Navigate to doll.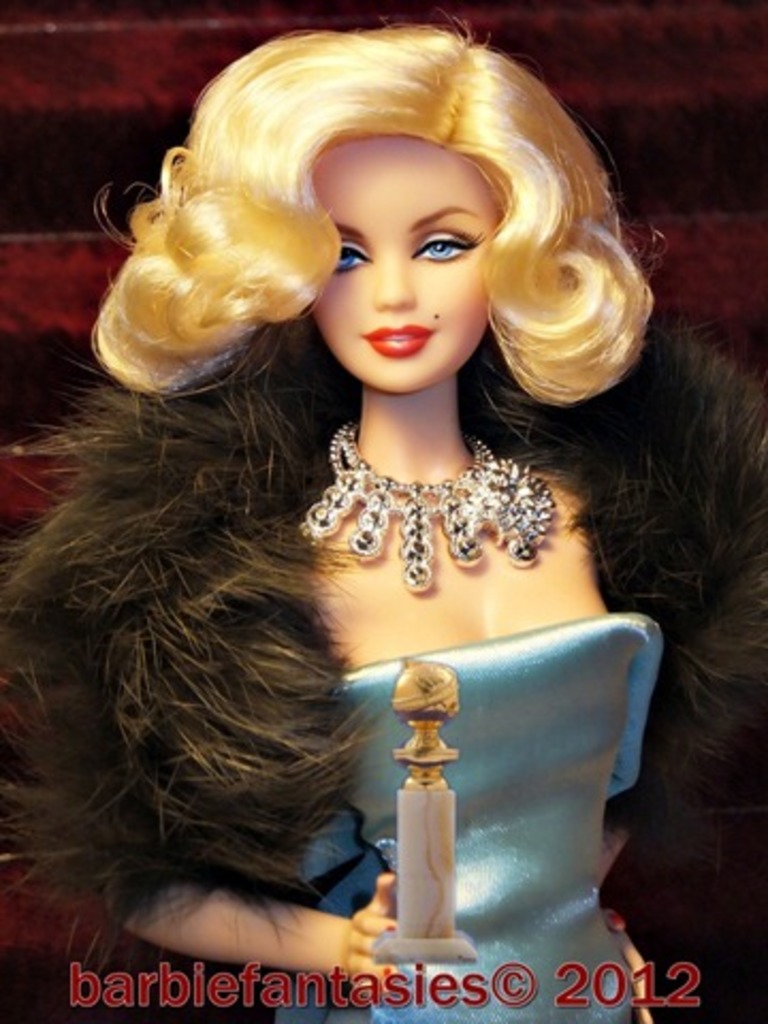
Navigation target: left=15, top=43, right=704, bottom=992.
